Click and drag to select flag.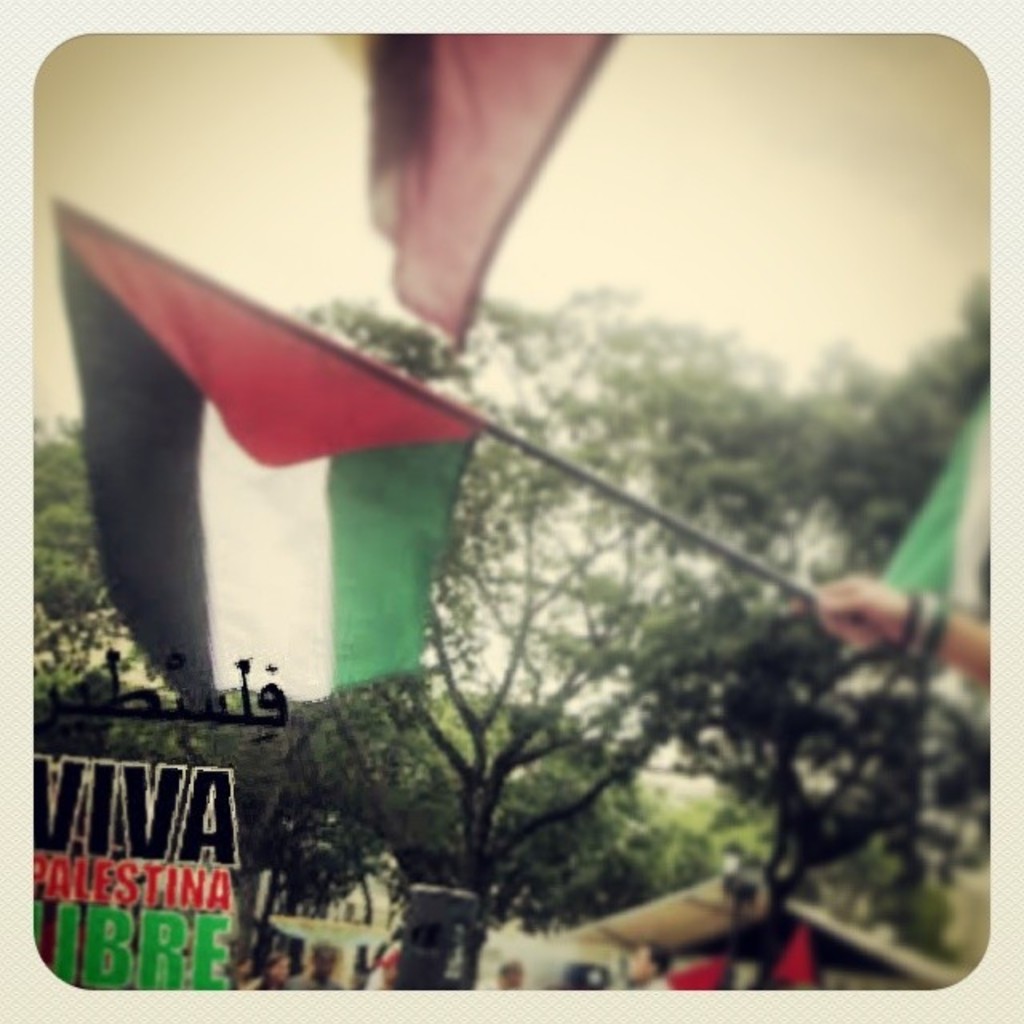
Selection: Rect(323, 19, 624, 365).
